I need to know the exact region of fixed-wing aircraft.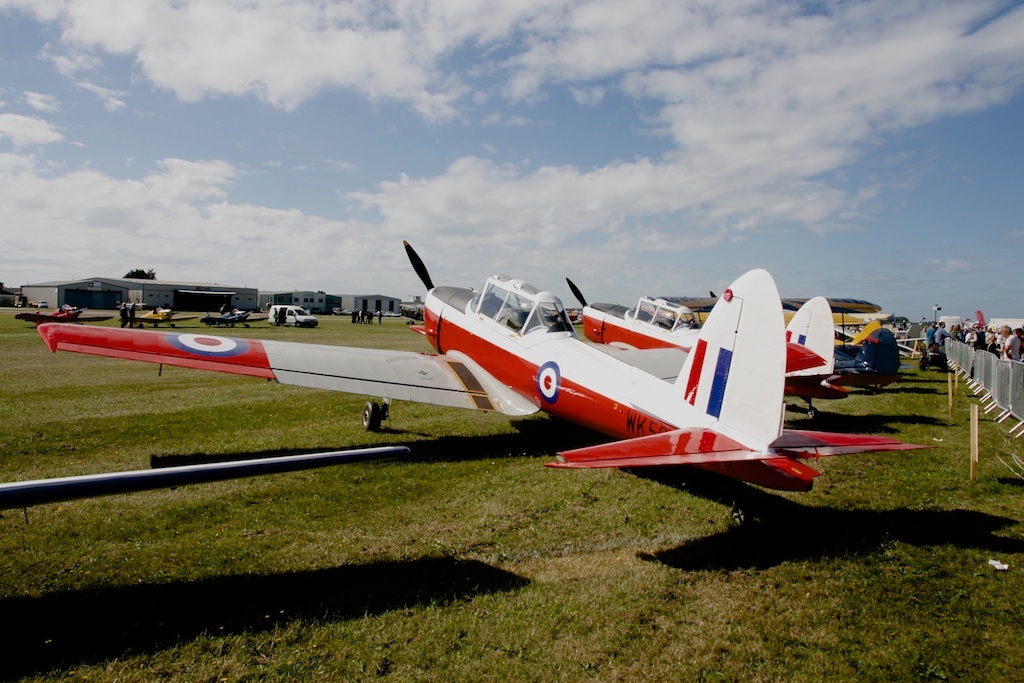
Region: x1=646, y1=298, x2=908, y2=392.
